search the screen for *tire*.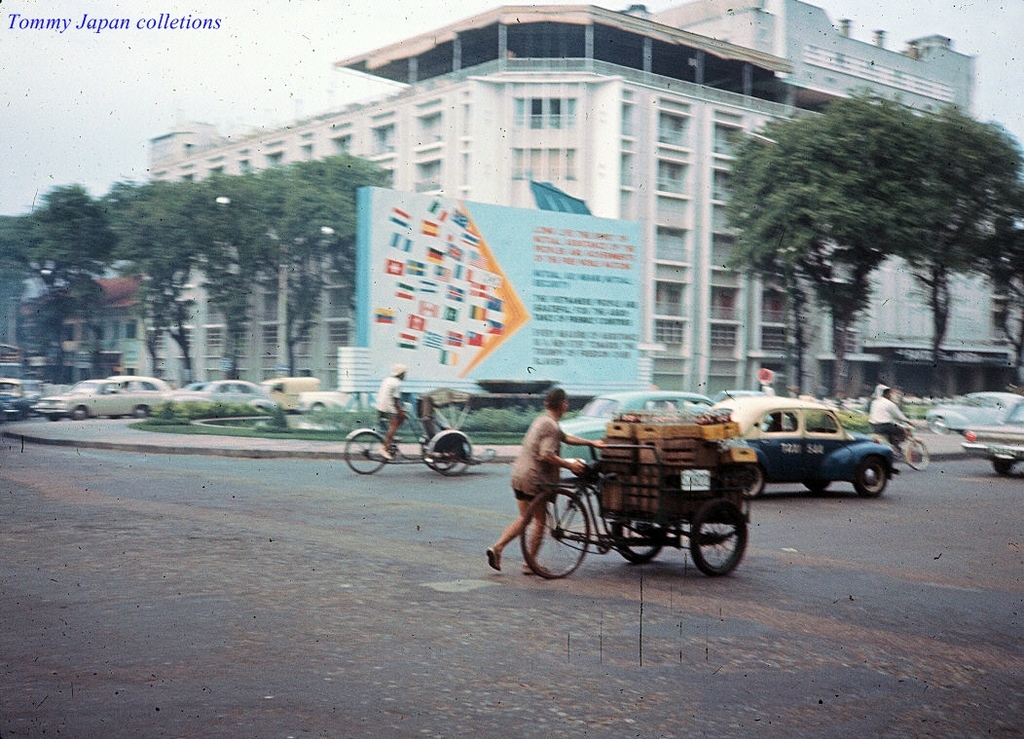
Found at [left=609, top=517, right=668, bottom=564].
